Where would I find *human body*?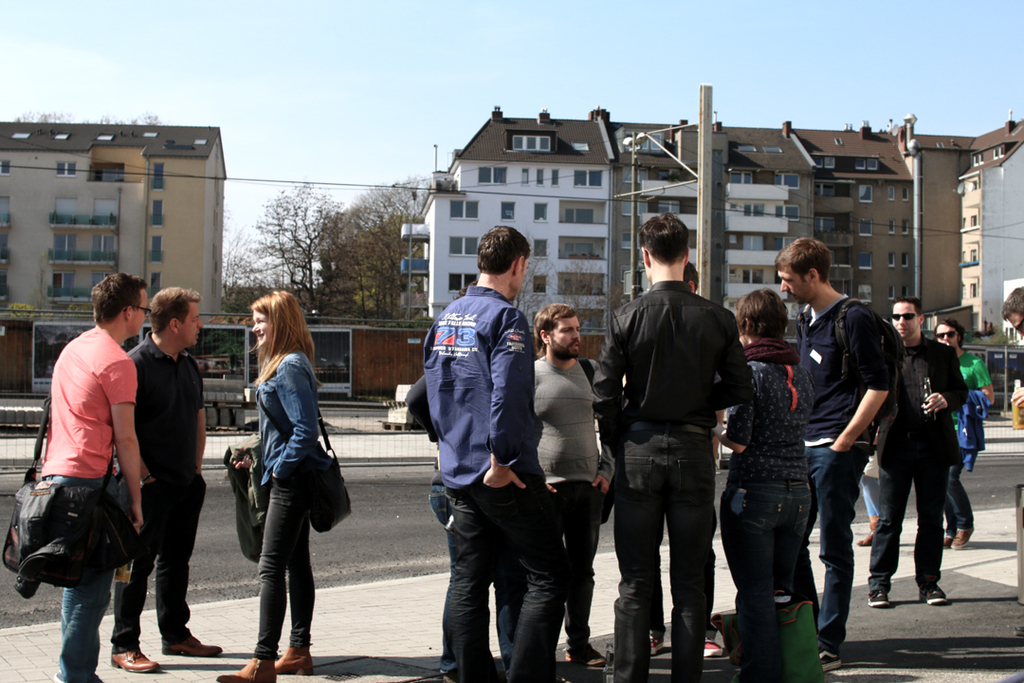
At BBox(110, 287, 224, 673).
